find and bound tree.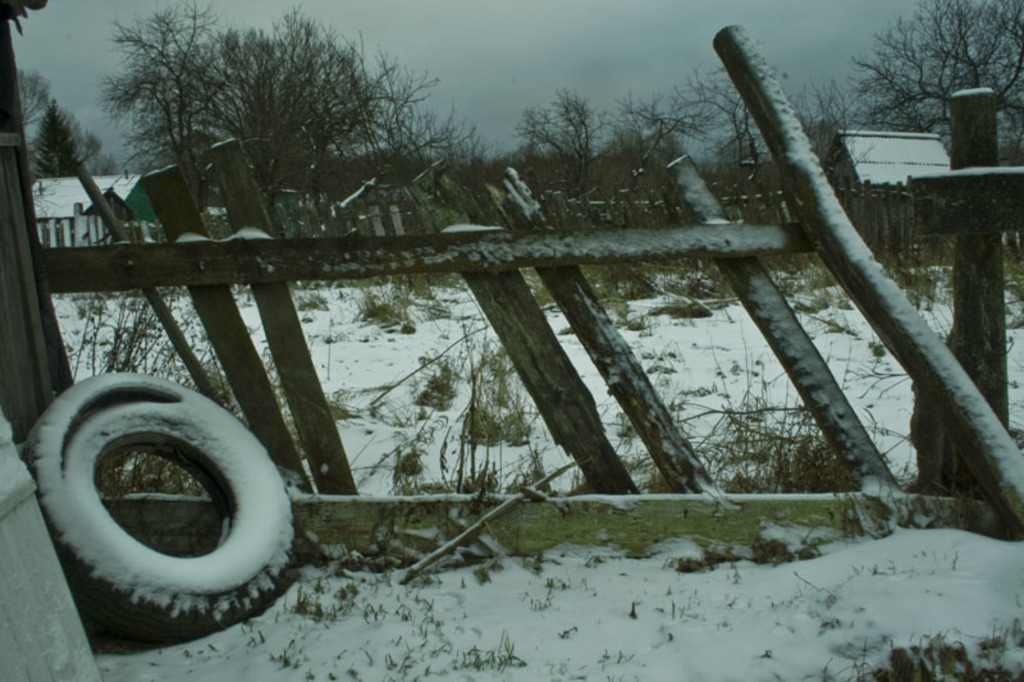
Bound: (x1=22, y1=67, x2=125, y2=186).
